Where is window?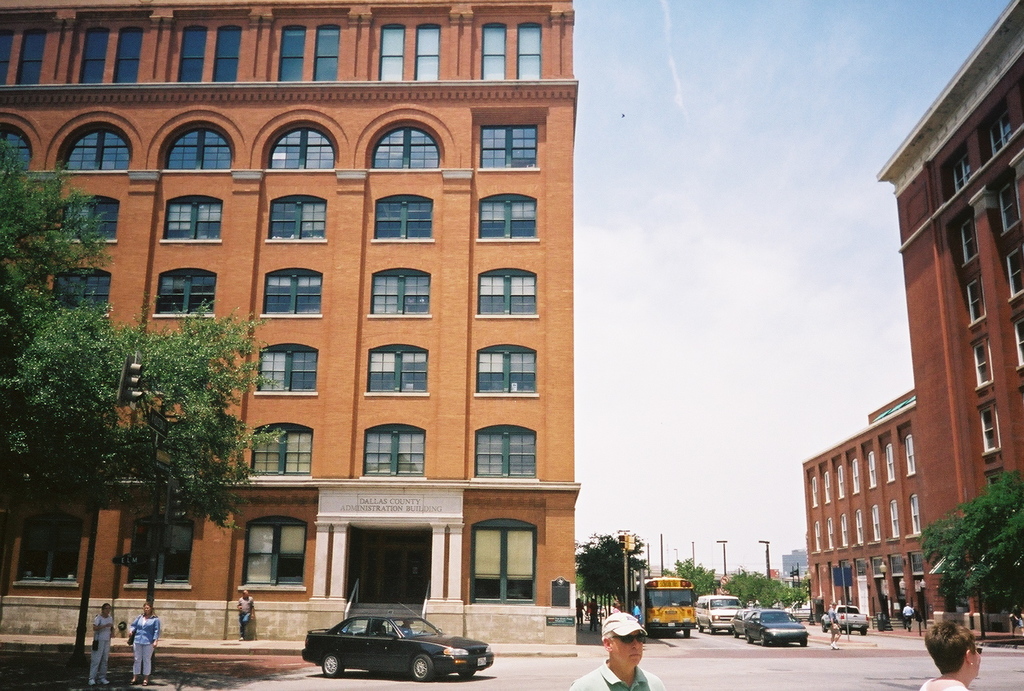
x1=889 y1=500 x2=901 y2=536.
